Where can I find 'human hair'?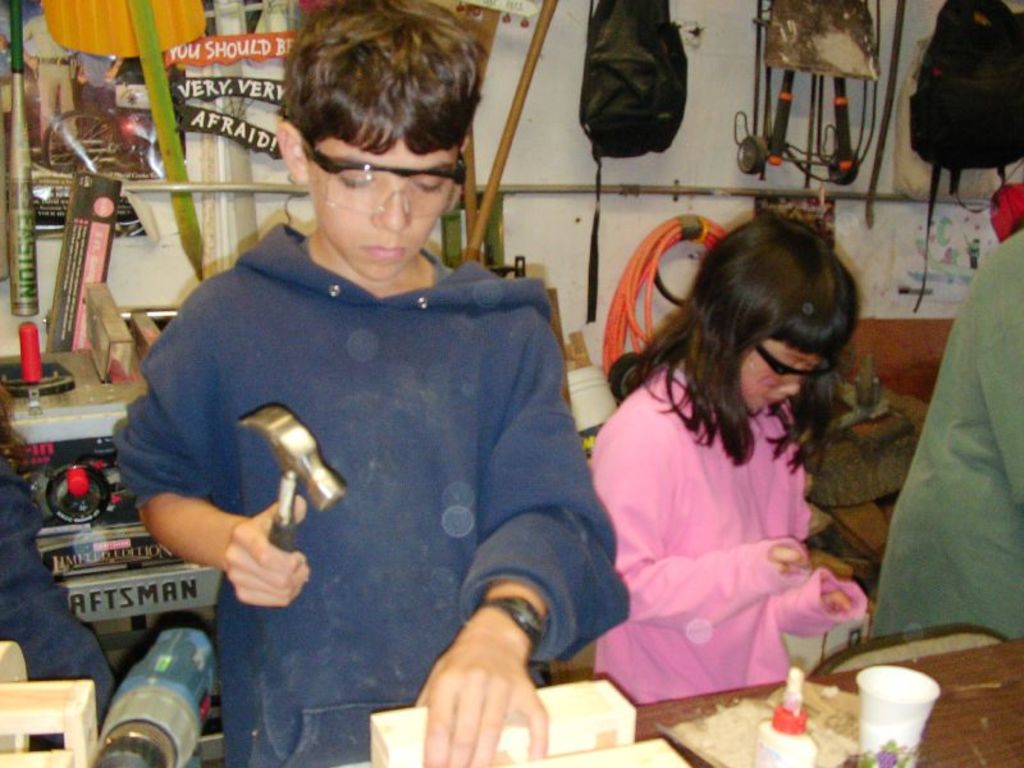
You can find it at locate(681, 215, 858, 462).
